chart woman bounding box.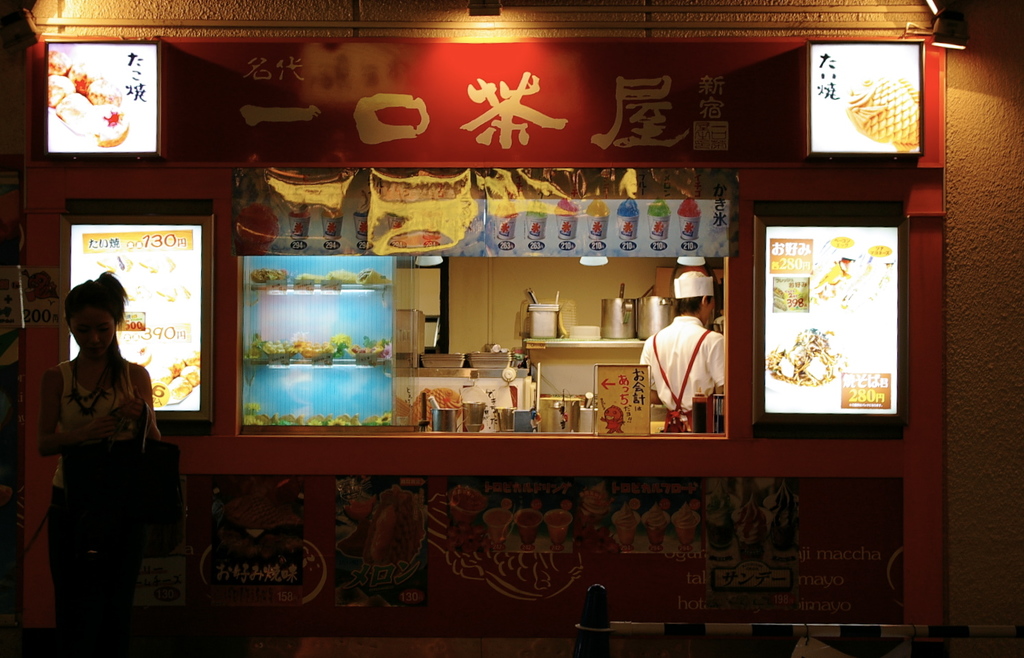
Charted: region(30, 241, 177, 634).
